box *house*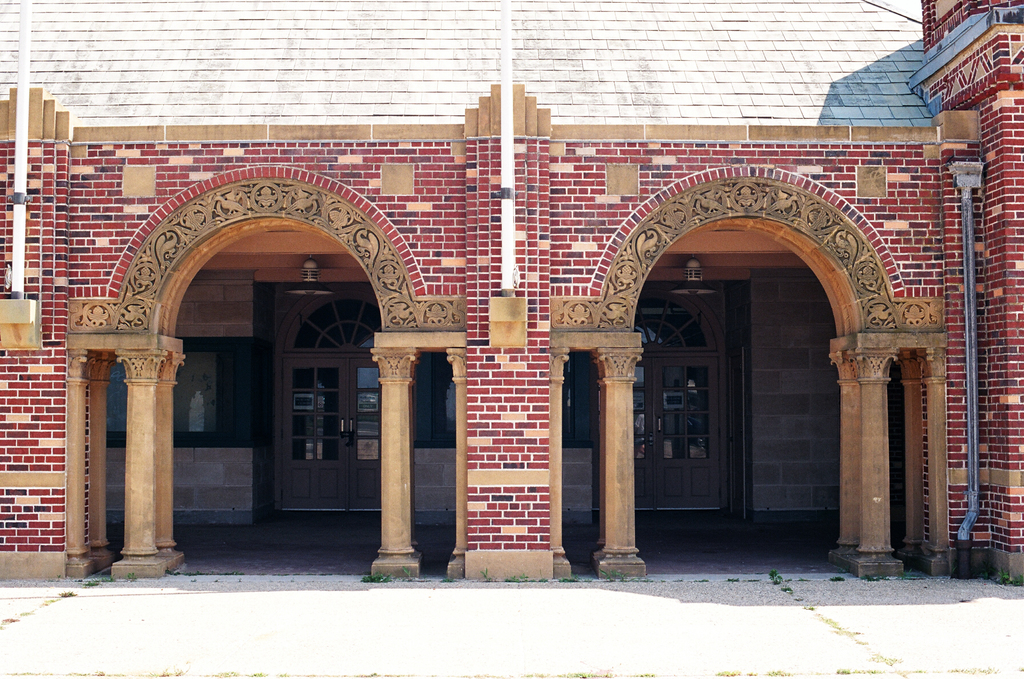
<box>0,0,1023,603</box>
